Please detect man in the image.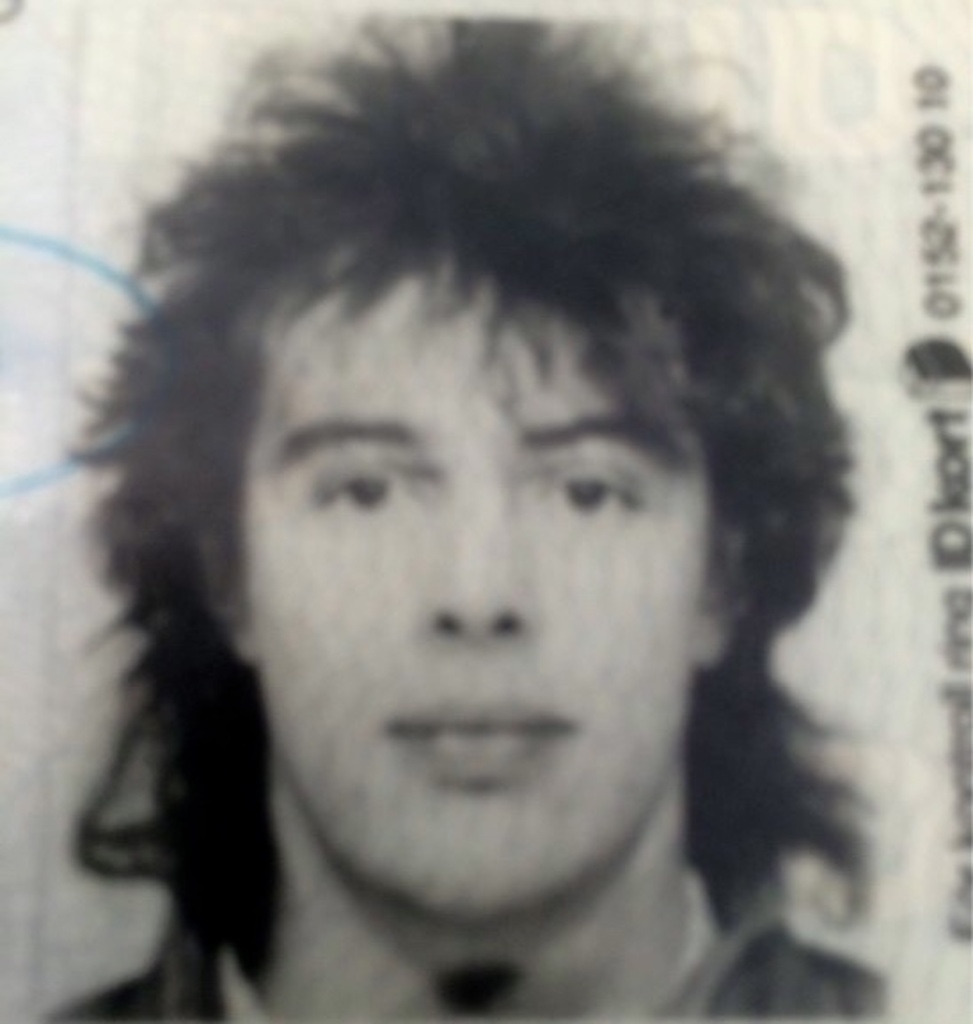
x1=0 y1=55 x2=969 y2=1023.
